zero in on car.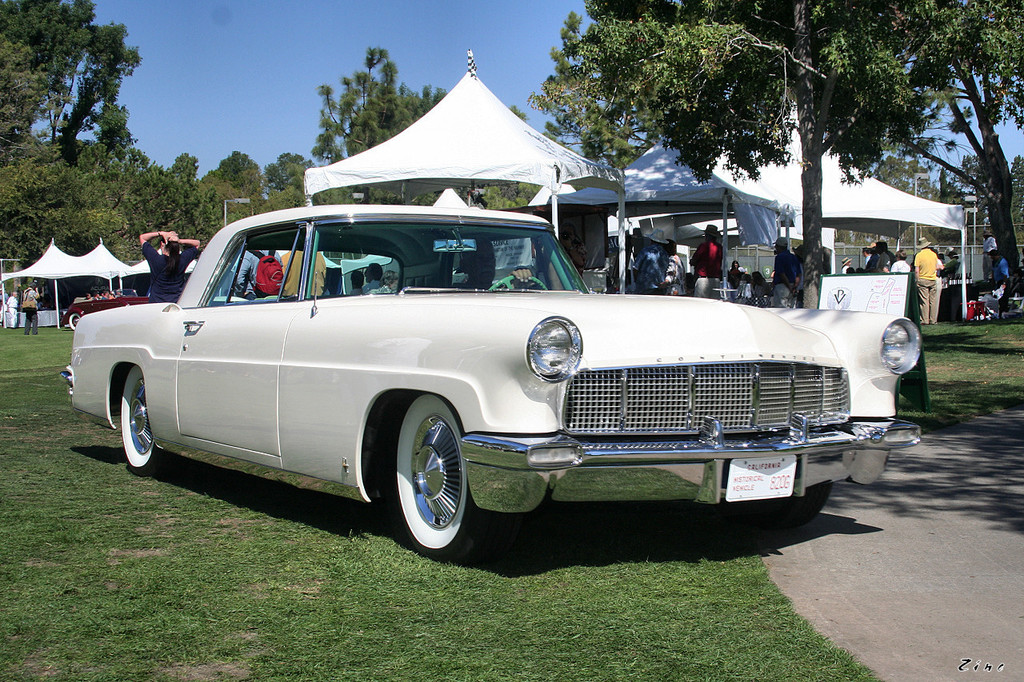
Zeroed in: 66:282:150:330.
